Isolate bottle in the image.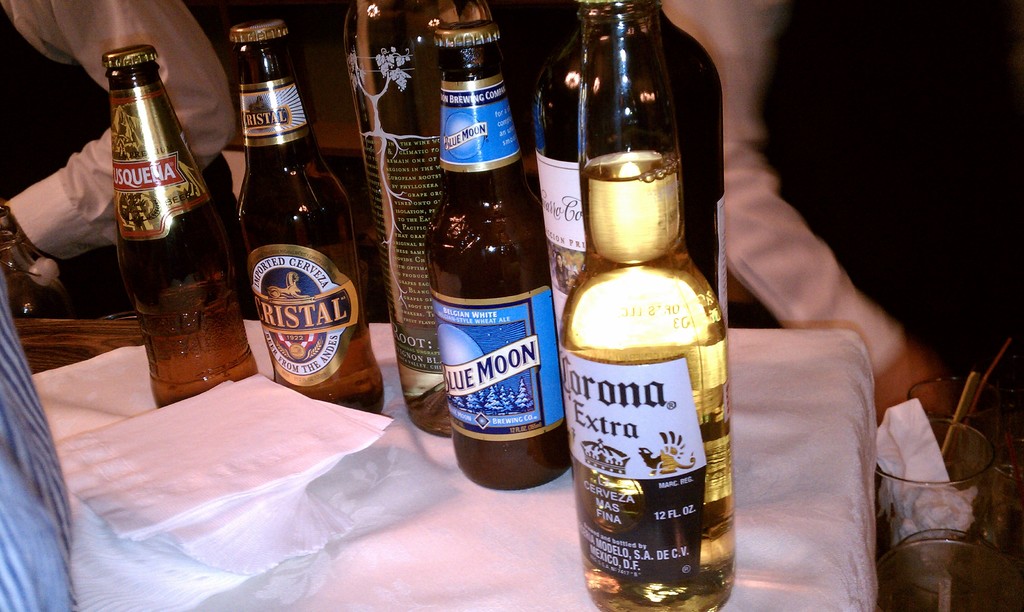
Isolated region: 228, 16, 389, 412.
